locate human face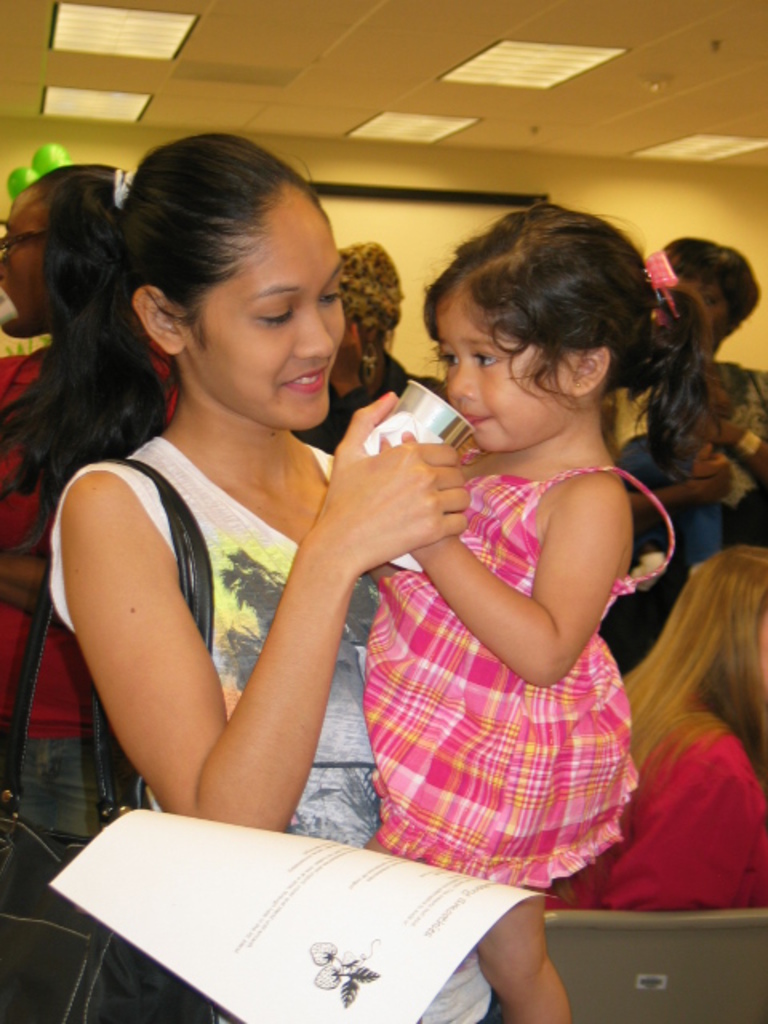
[left=434, top=291, right=576, bottom=456]
